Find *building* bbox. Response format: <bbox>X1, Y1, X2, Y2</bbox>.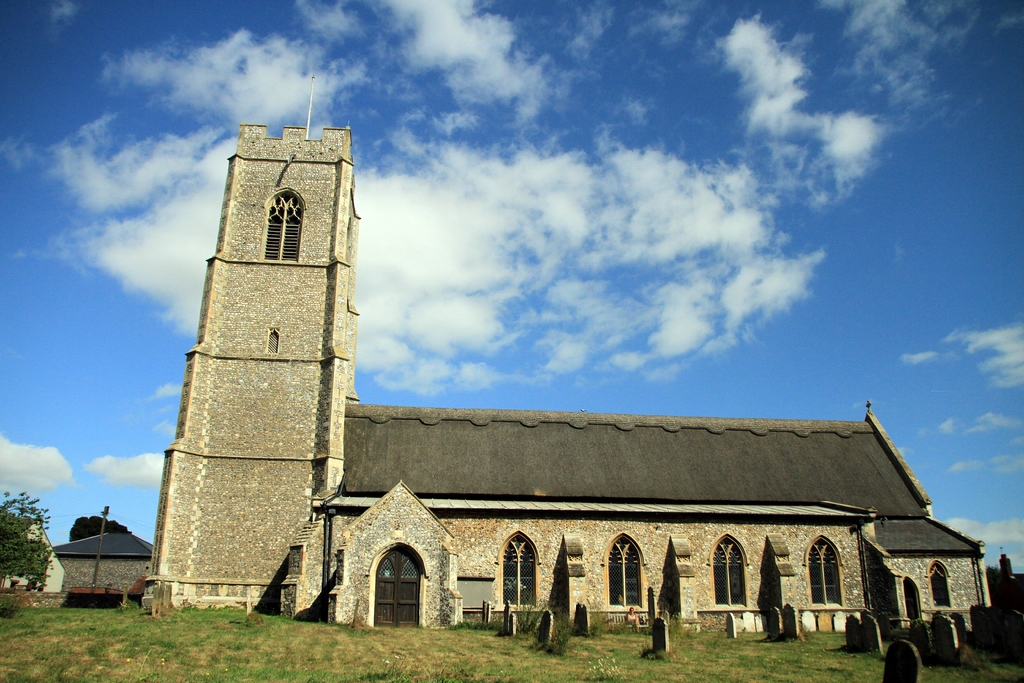
<bbox>0, 520, 63, 588</bbox>.
